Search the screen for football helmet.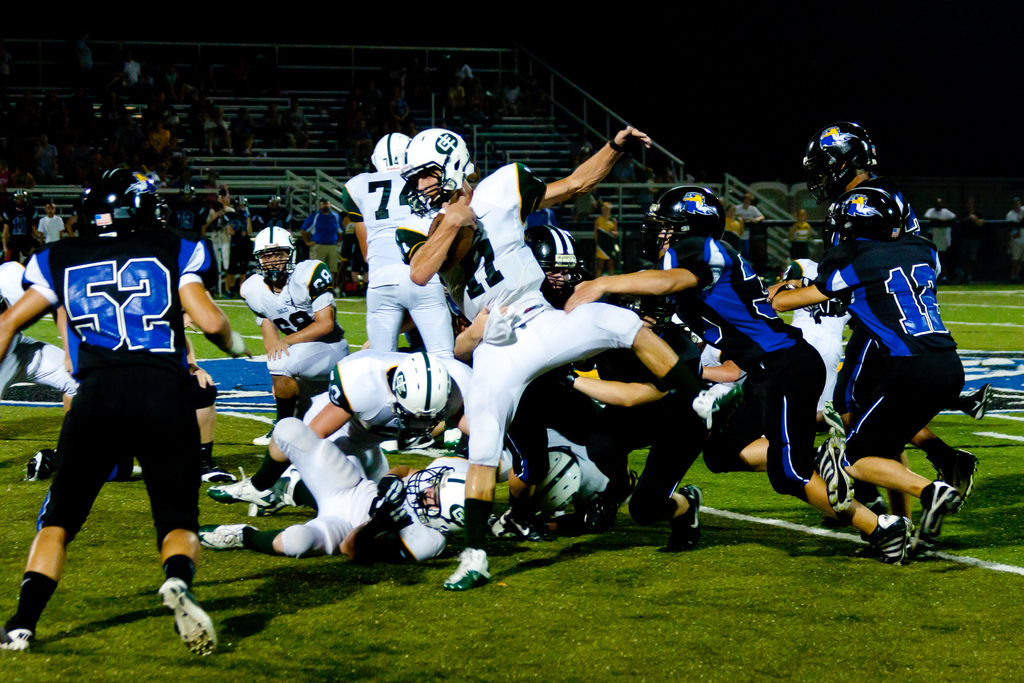
Found at (x1=257, y1=226, x2=294, y2=283).
